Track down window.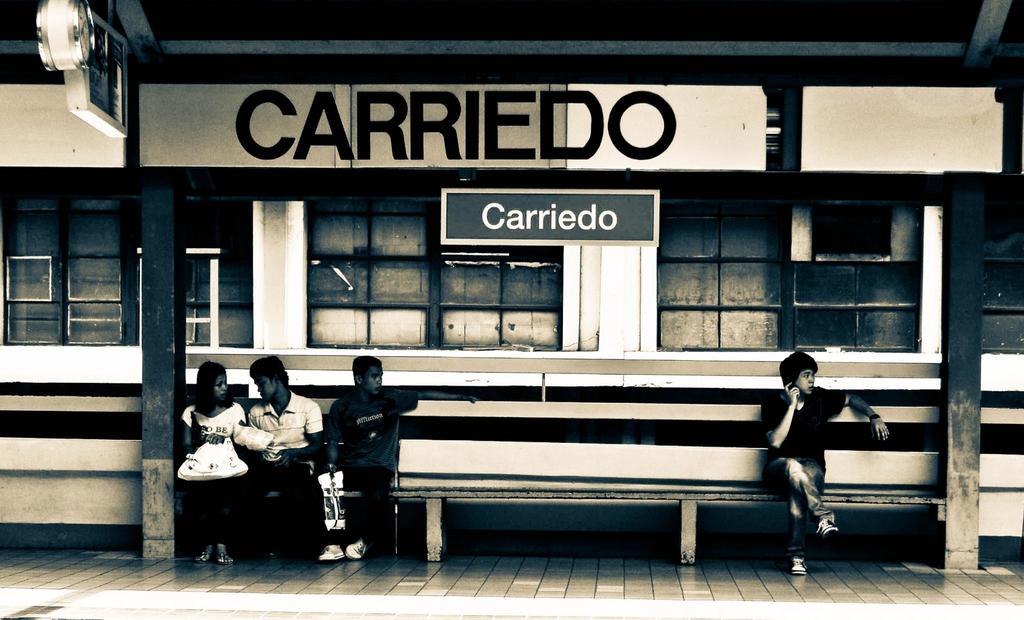
Tracked to 657, 192, 918, 351.
